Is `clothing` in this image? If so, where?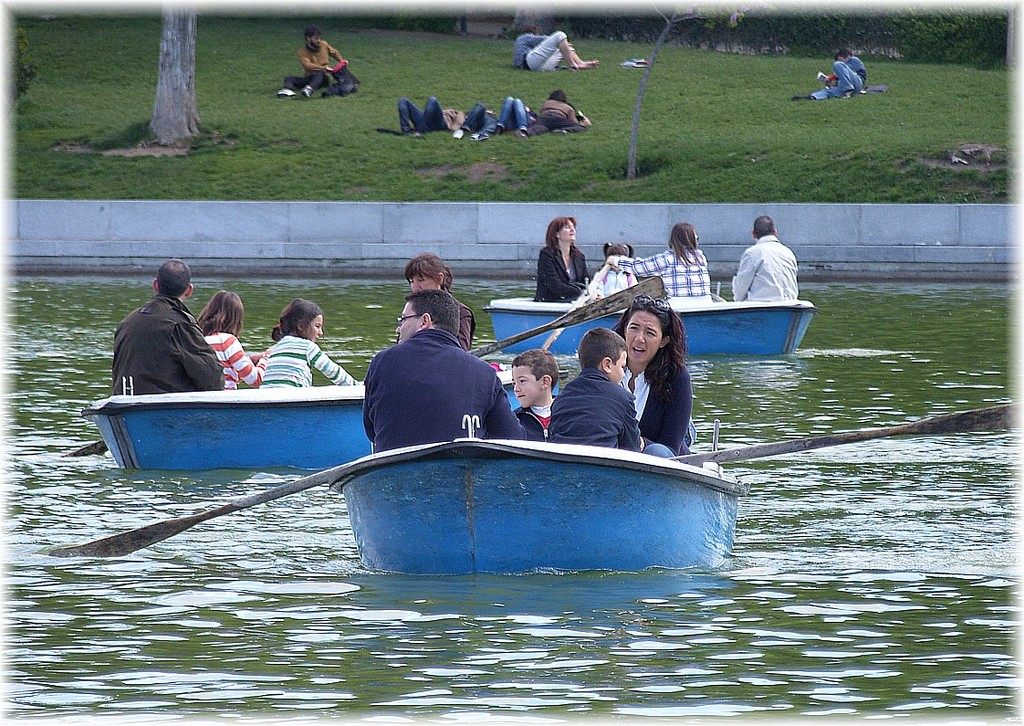
Yes, at left=358, top=300, right=531, bottom=456.
